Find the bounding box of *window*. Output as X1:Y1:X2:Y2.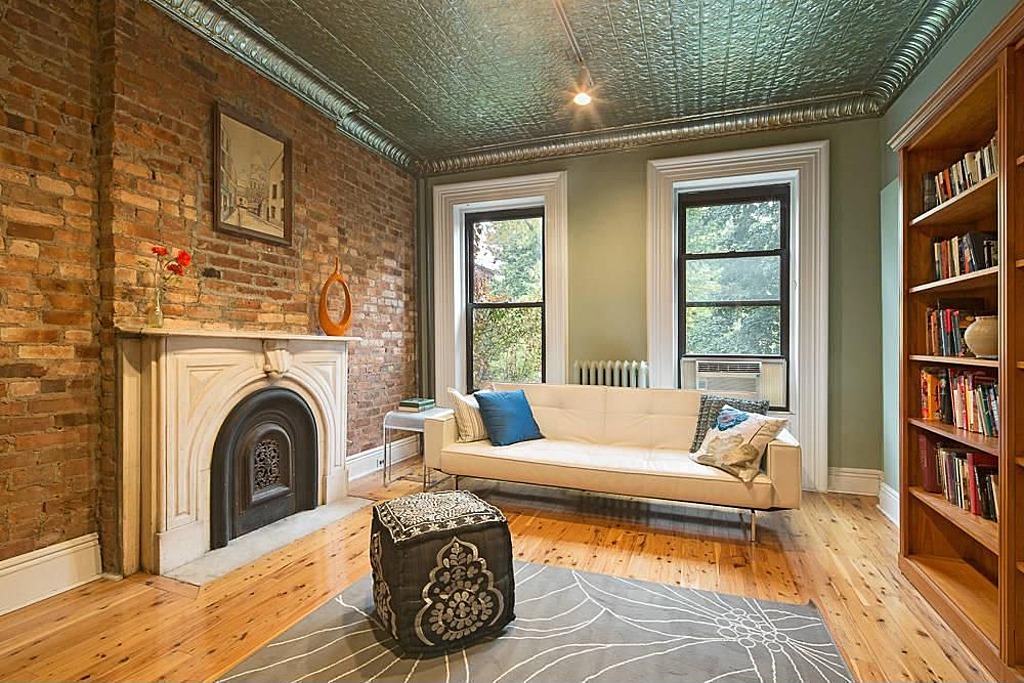
681:180:790:411.
